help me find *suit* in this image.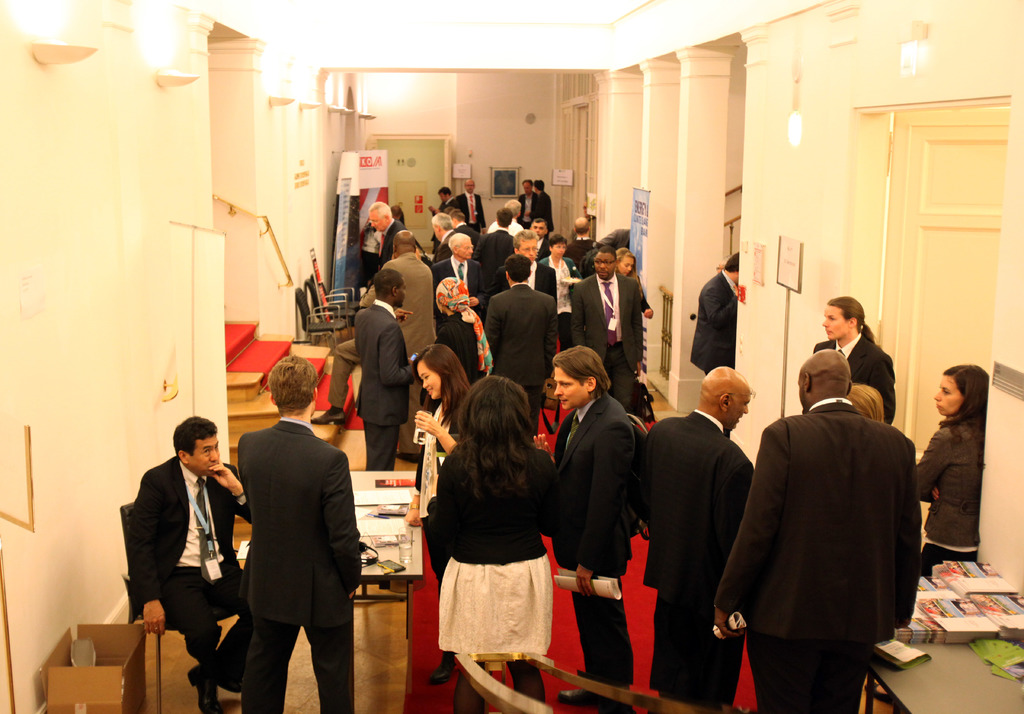
Found it: detection(378, 221, 410, 266).
